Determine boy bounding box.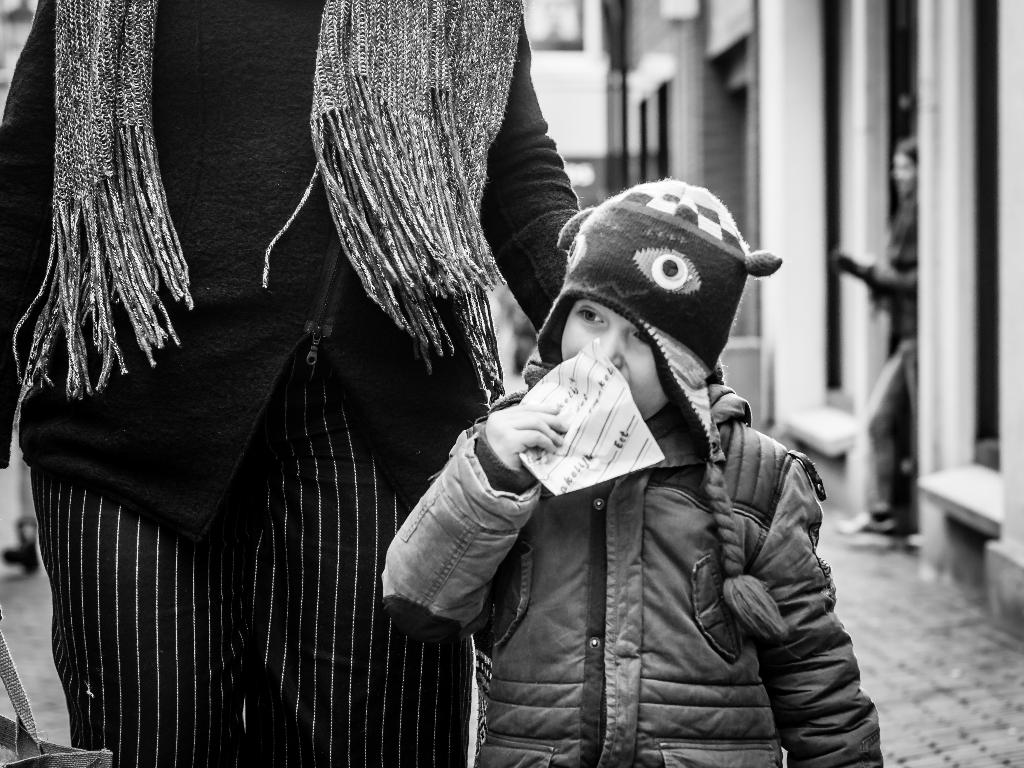
Determined: crop(317, 141, 859, 746).
